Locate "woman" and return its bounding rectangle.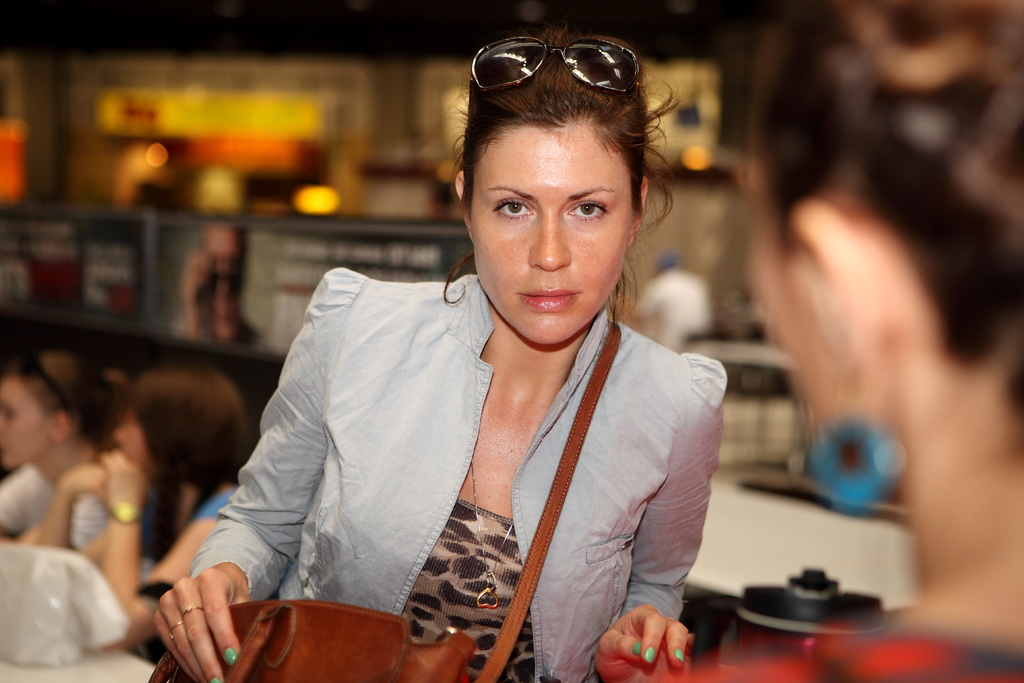
0,349,127,552.
